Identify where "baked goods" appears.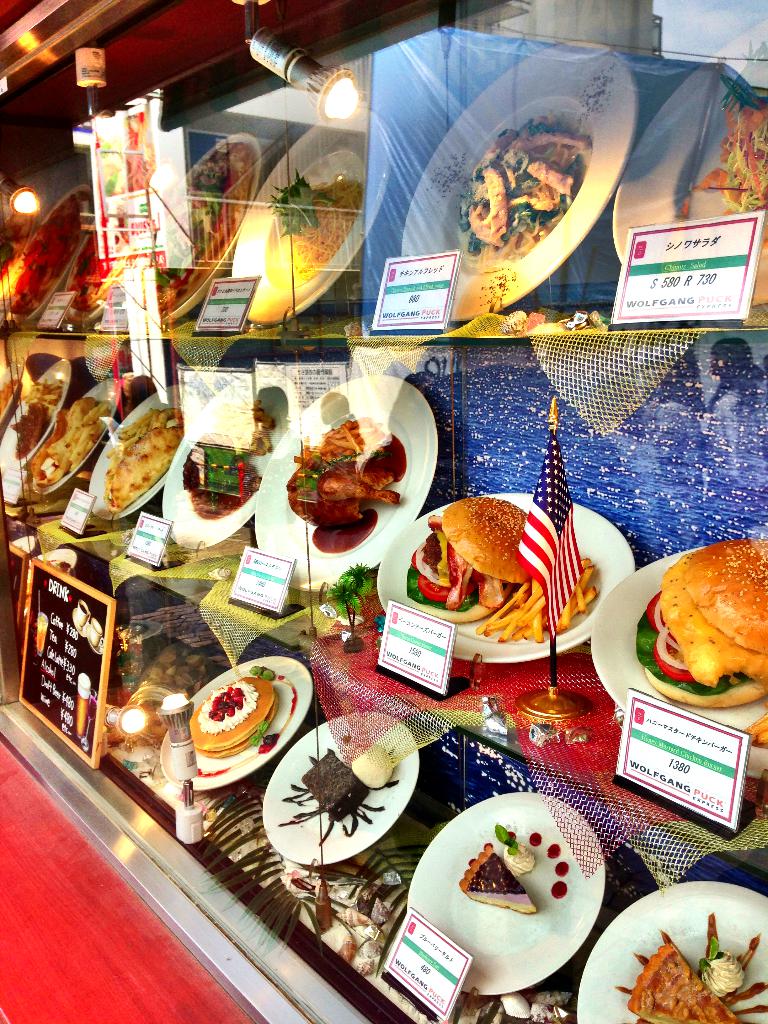
Appears at [694,948,747,1000].
